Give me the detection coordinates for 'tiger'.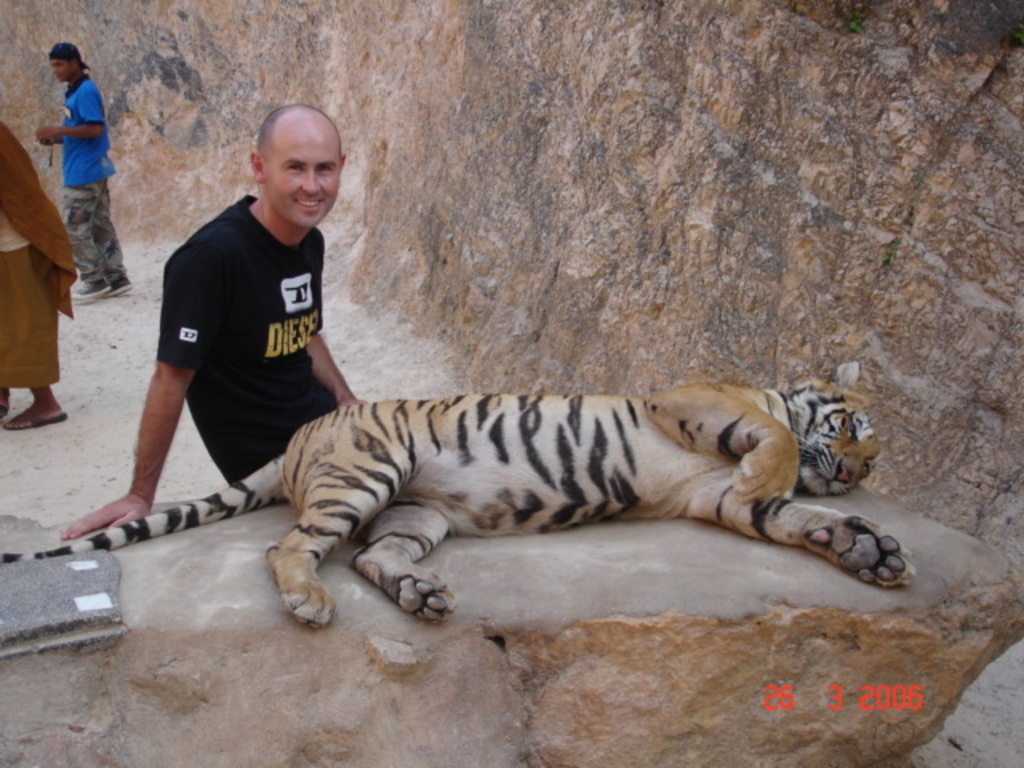
left=3, top=358, right=918, bottom=627.
